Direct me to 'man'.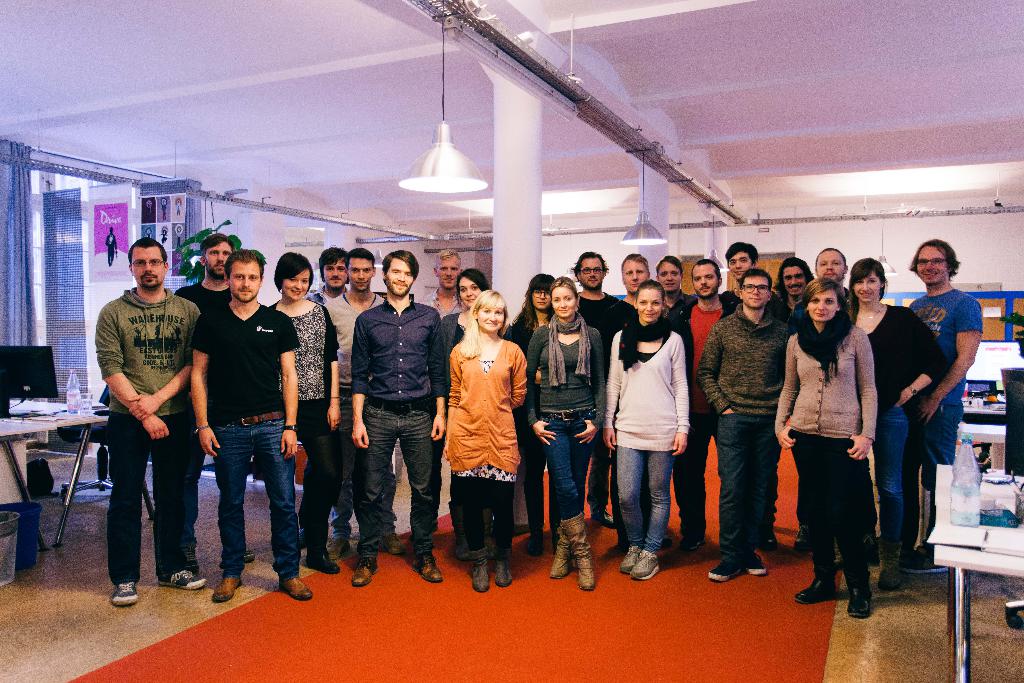
Direction: select_region(83, 227, 198, 601).
